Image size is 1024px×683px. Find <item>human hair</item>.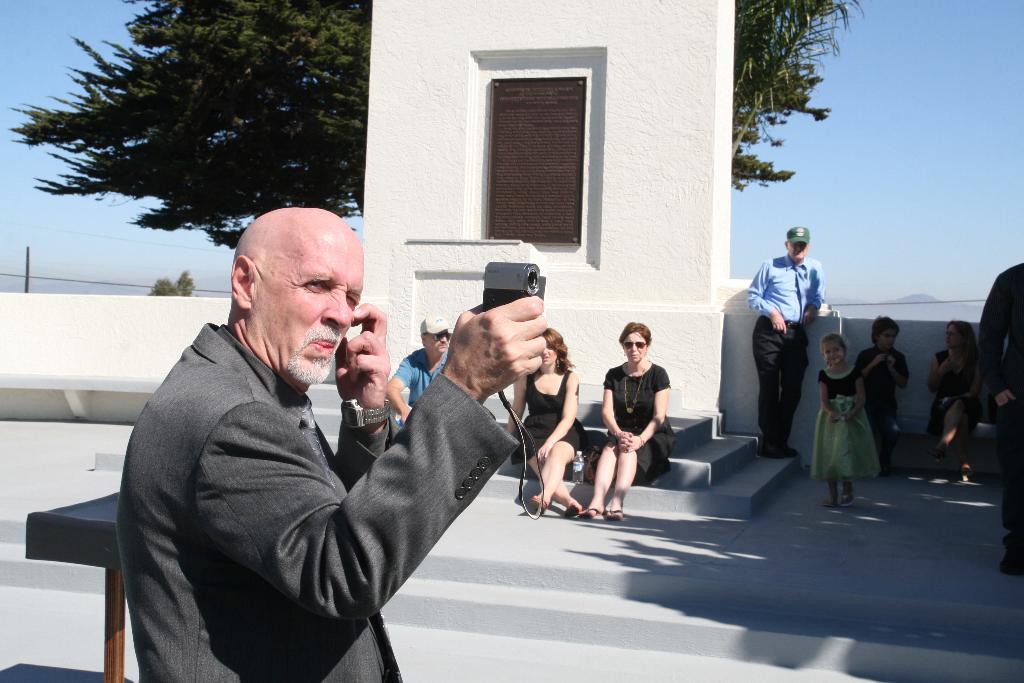
543,329,576,372.
